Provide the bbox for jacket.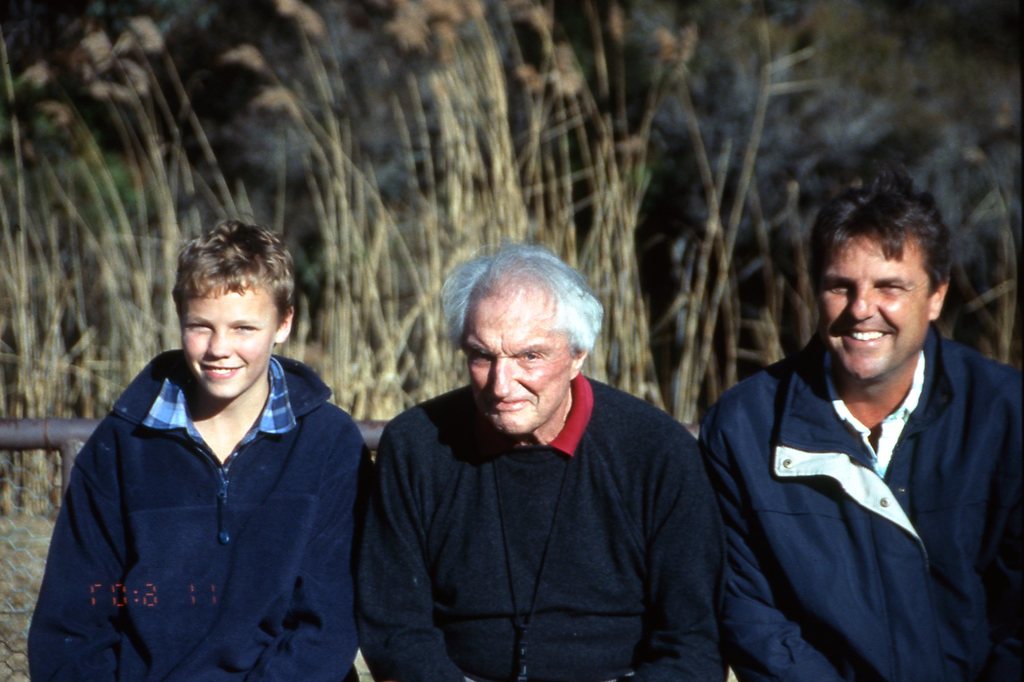
<bbox>34, 308, 364, 677</bbox>.
